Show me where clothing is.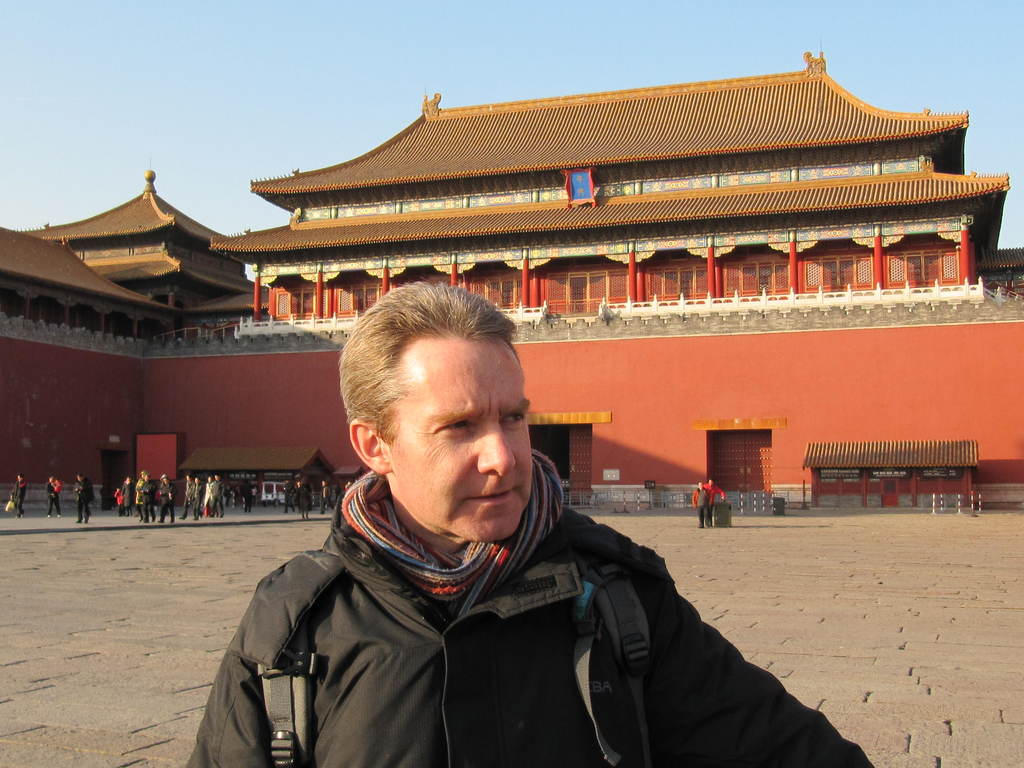
clothing is at box(160, 482, 181, 524).
